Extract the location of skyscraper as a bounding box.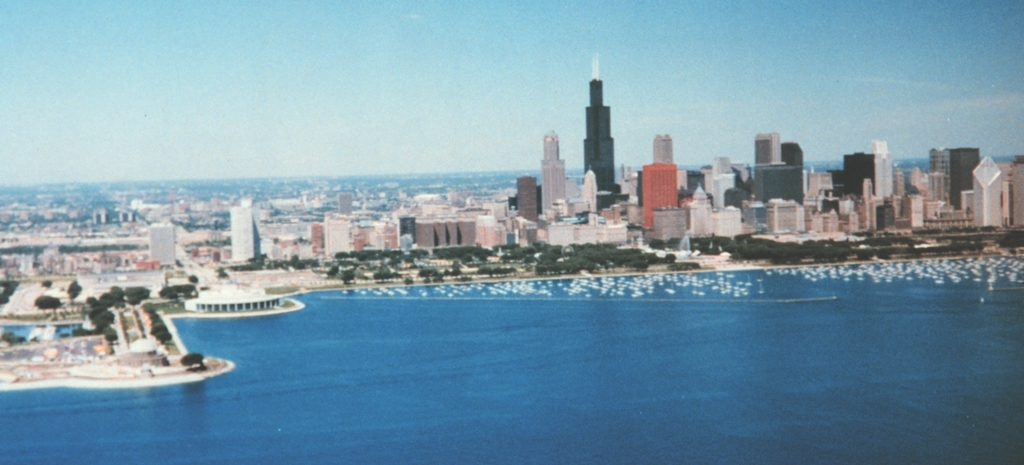
<bbox>541, 133, 565, 215</bbox>.
